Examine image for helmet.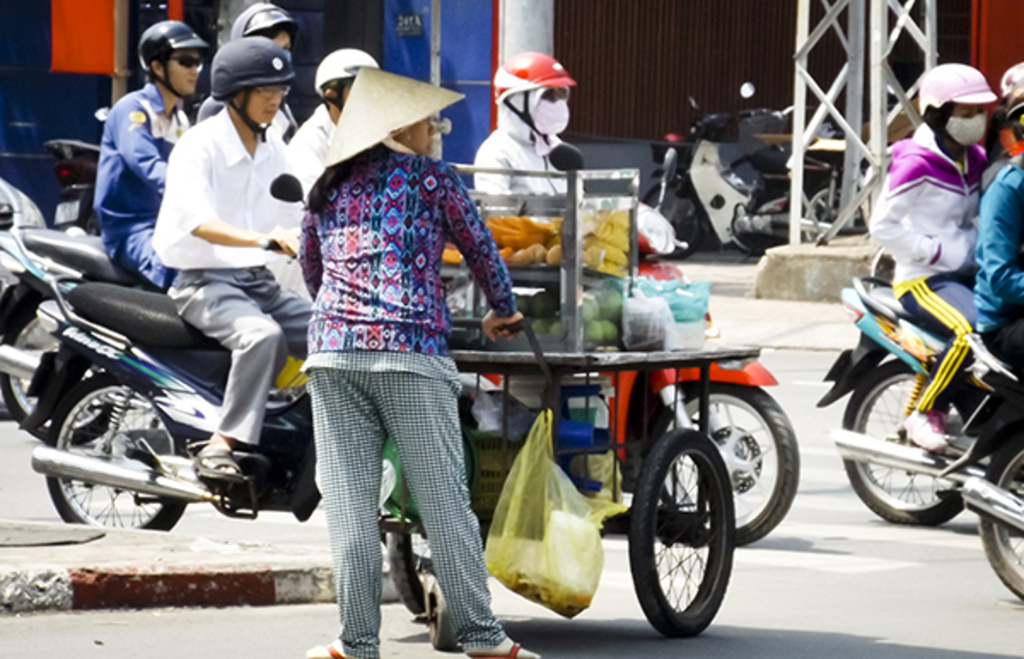
Examination result: locate(918, 67, 993, 162).
